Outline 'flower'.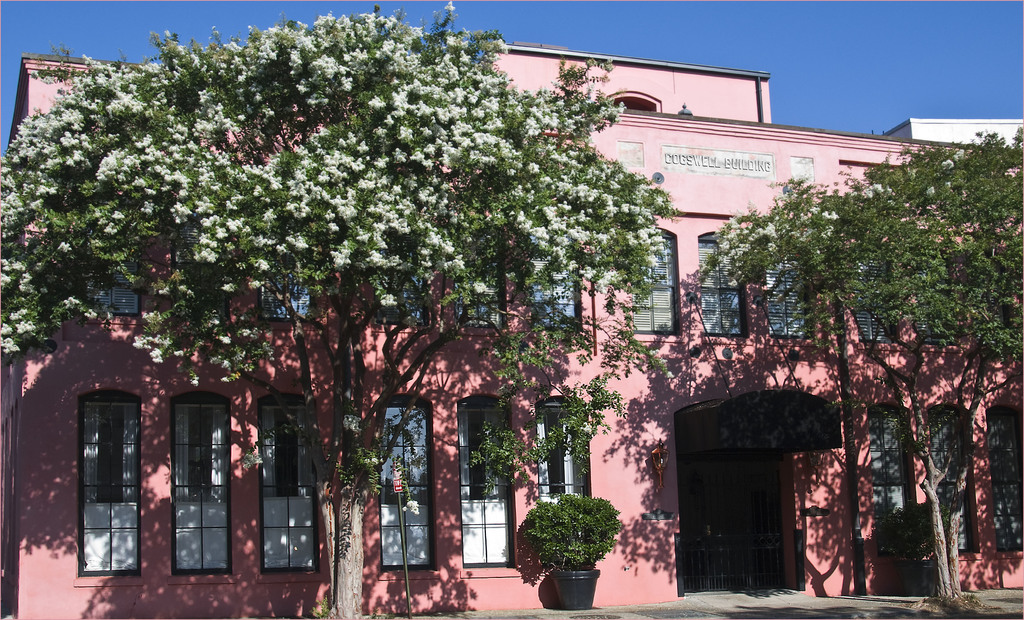
Outline: box=[198, 245, 218, 261].
